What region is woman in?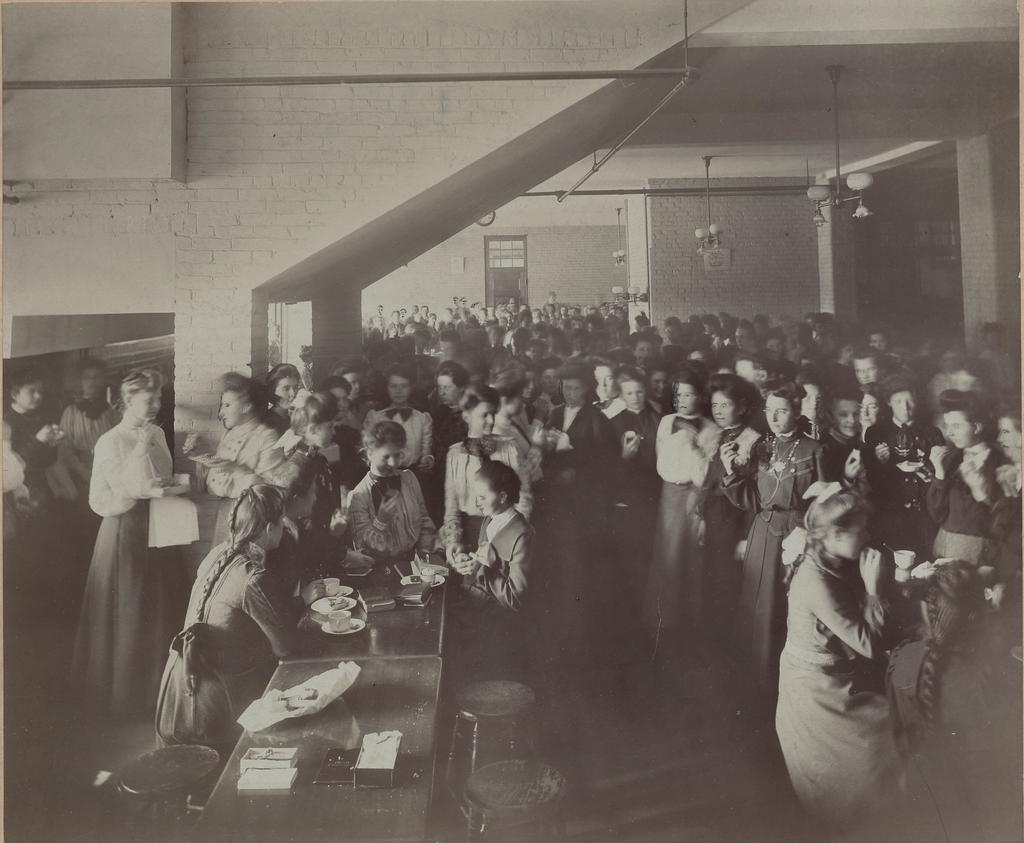
left=152, top=486, right=295, bottom=748.
